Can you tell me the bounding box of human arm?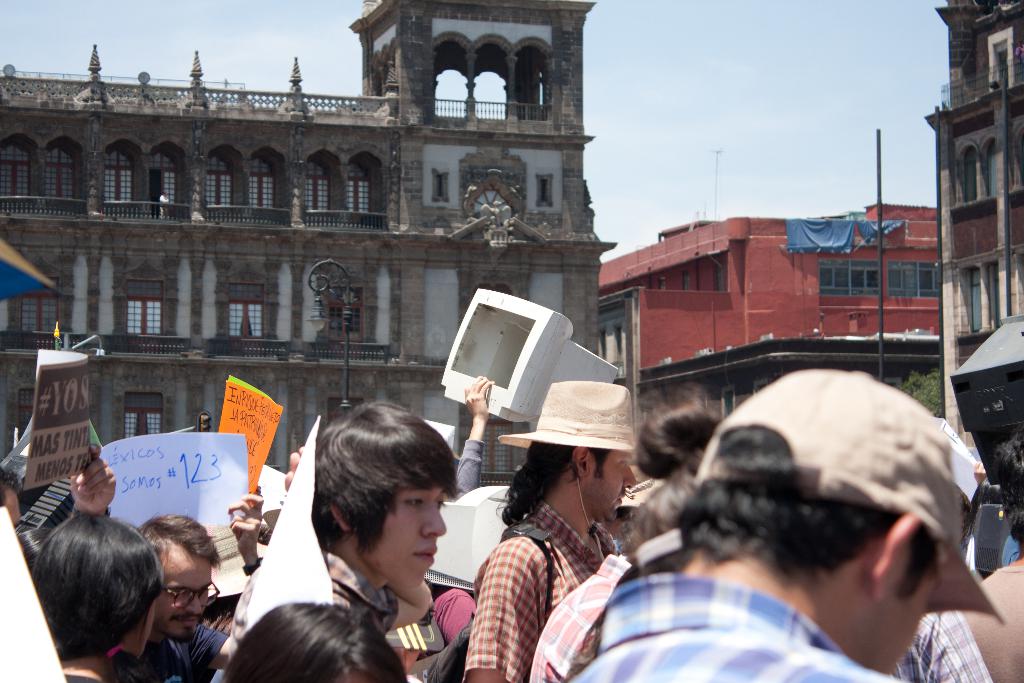
x1=447 y1=374 x2=509 y2=473.
